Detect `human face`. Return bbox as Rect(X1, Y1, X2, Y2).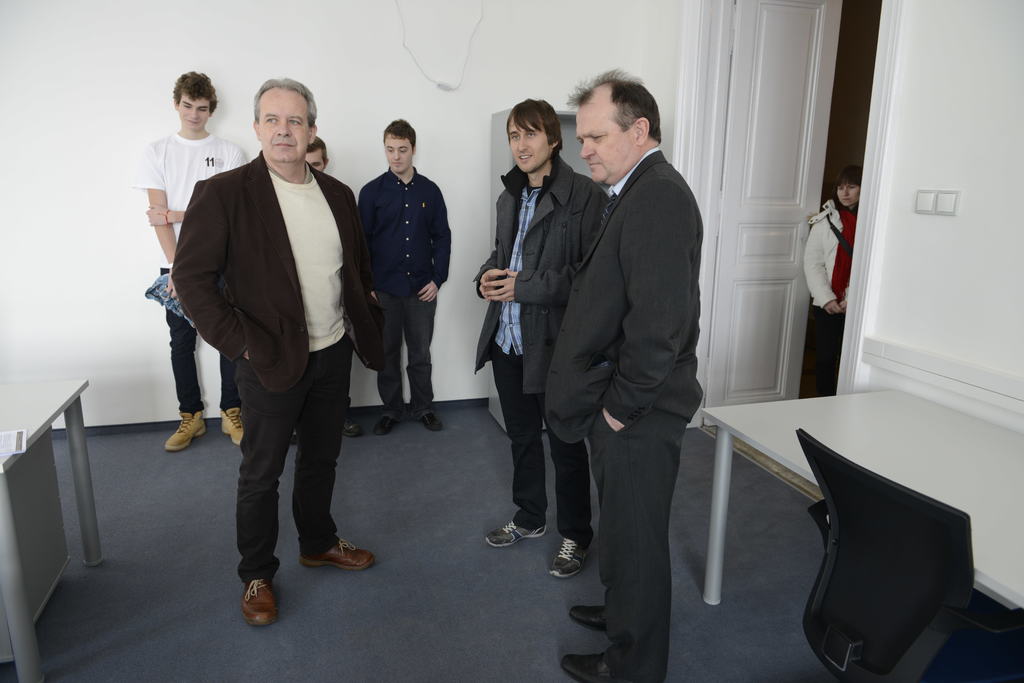
Rect(511, 117, 552, 172).
